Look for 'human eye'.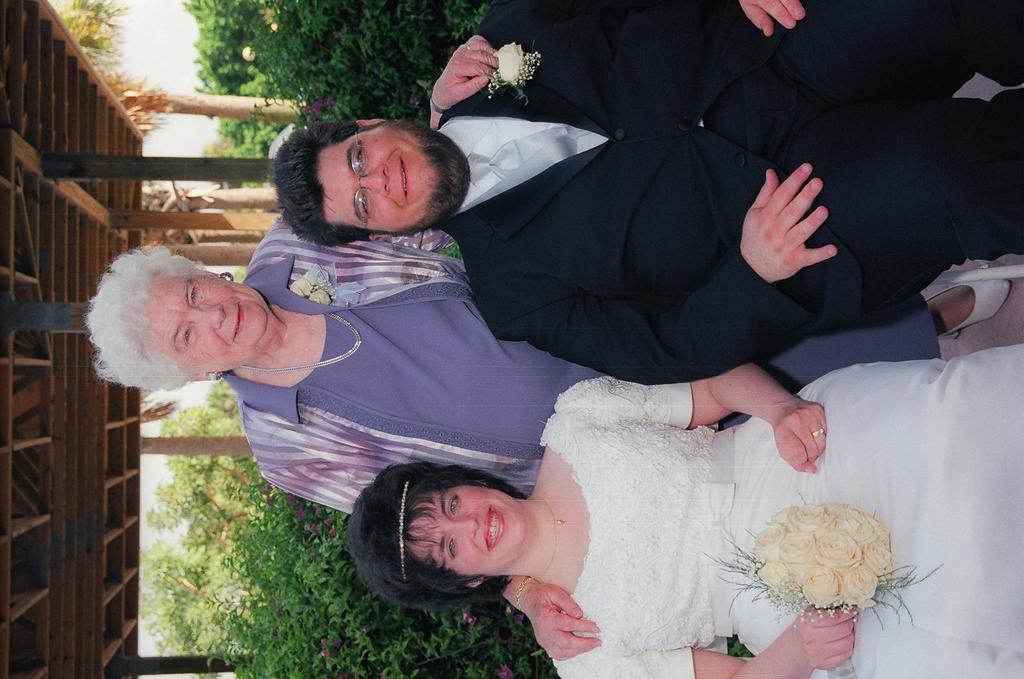
Found: rect(444, 534, 458, 562).
